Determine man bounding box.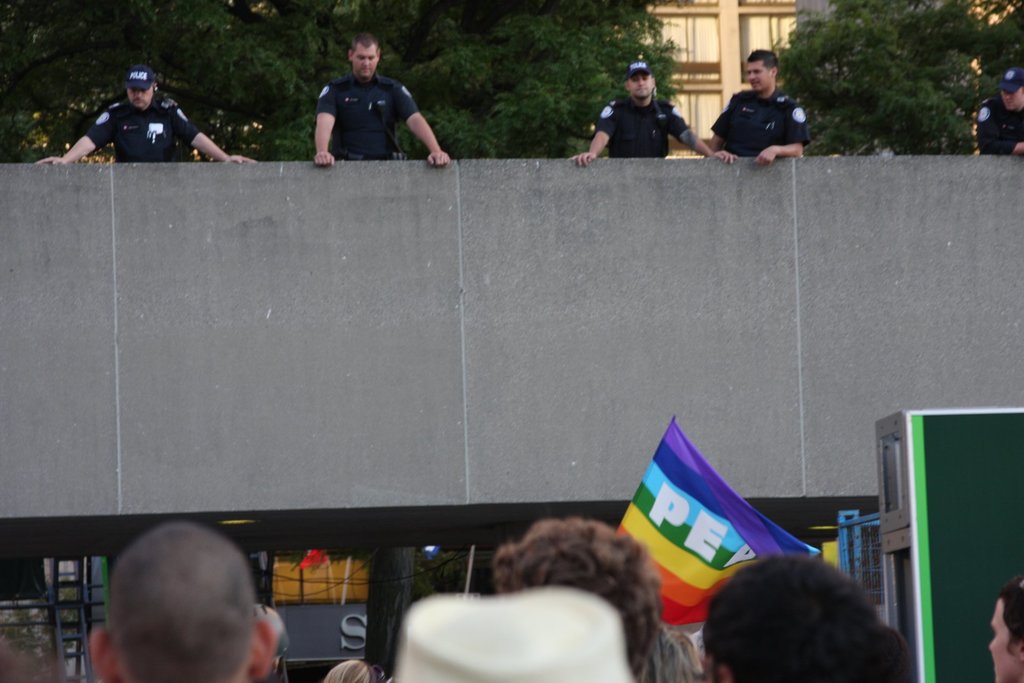
Determined: Rect(559, 48, 737, 163).
